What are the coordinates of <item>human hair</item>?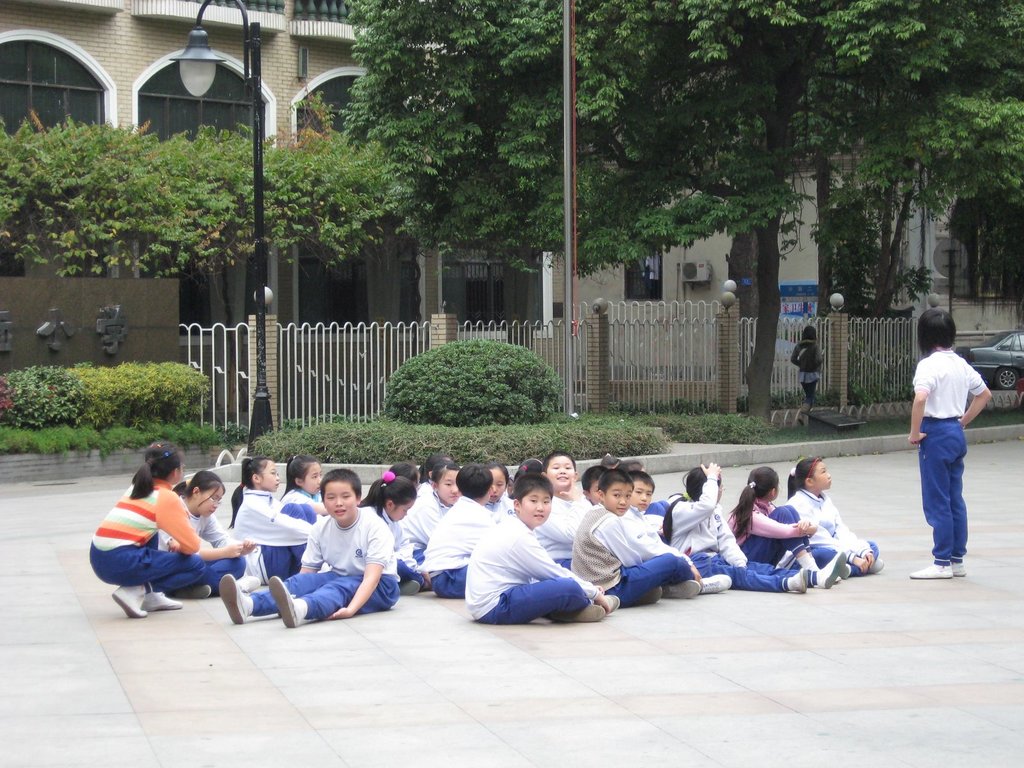
229:456:273:532.
